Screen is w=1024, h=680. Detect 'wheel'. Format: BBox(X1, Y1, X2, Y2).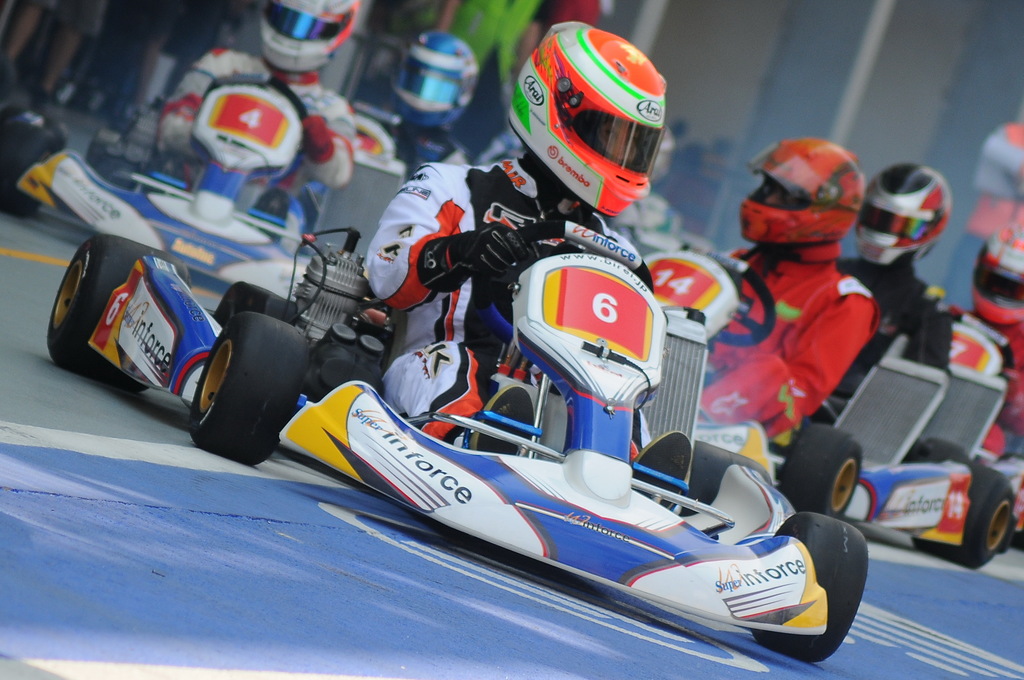
BBox(190, 314, 312, 465).
